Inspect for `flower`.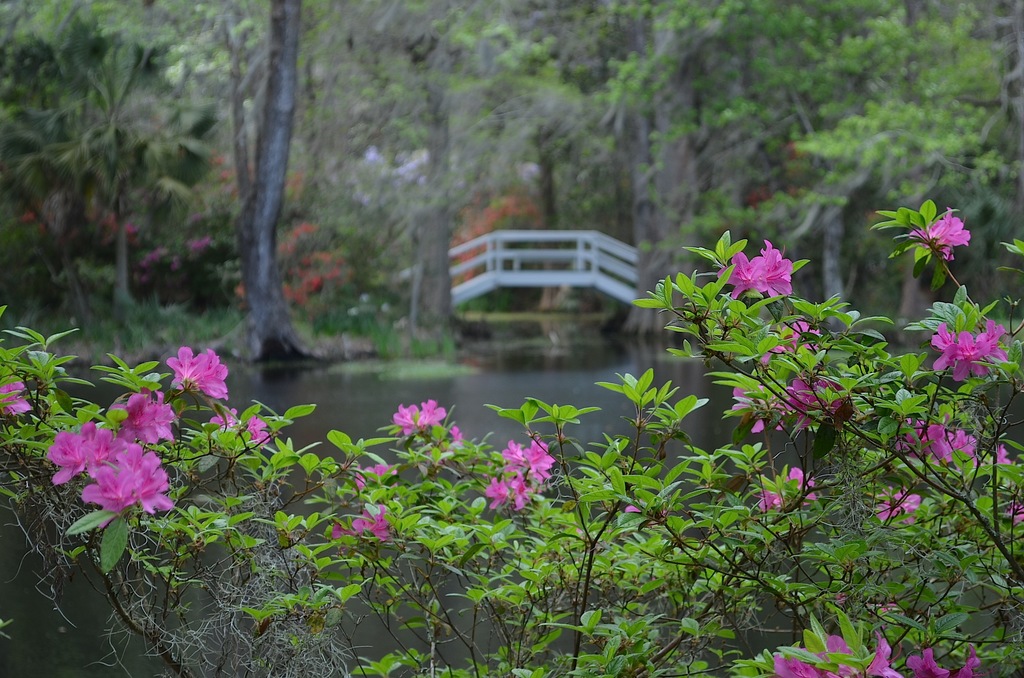
Inspection: x1=499, y1=437, x2=526, y2=471.
